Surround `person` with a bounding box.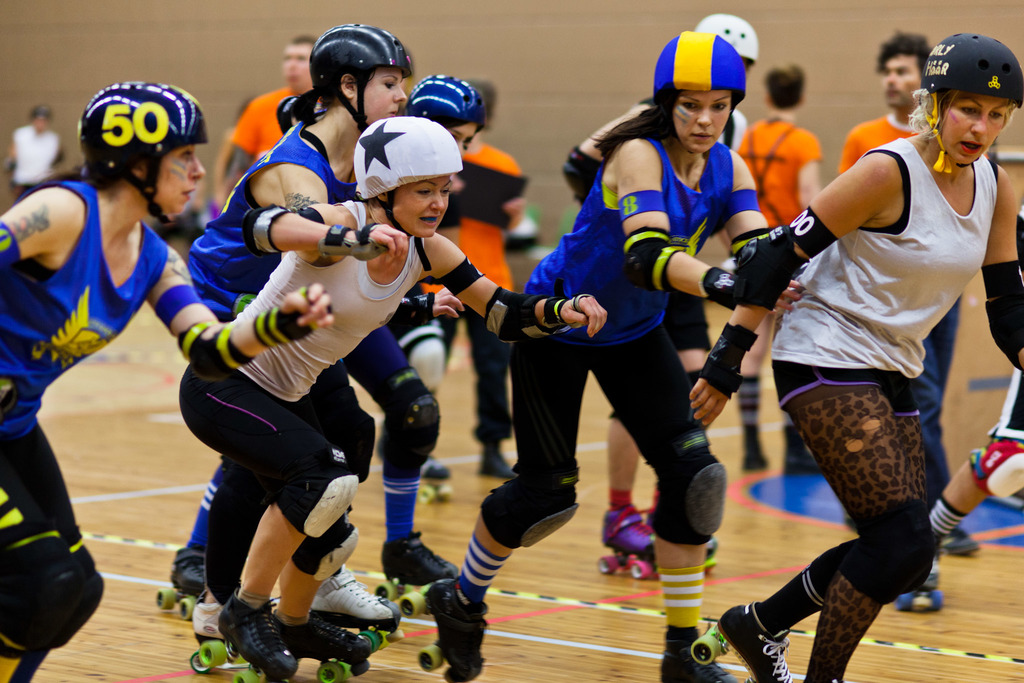
{"x1": 6, "y1": 103, "x2": 66, "y2": 206}.
